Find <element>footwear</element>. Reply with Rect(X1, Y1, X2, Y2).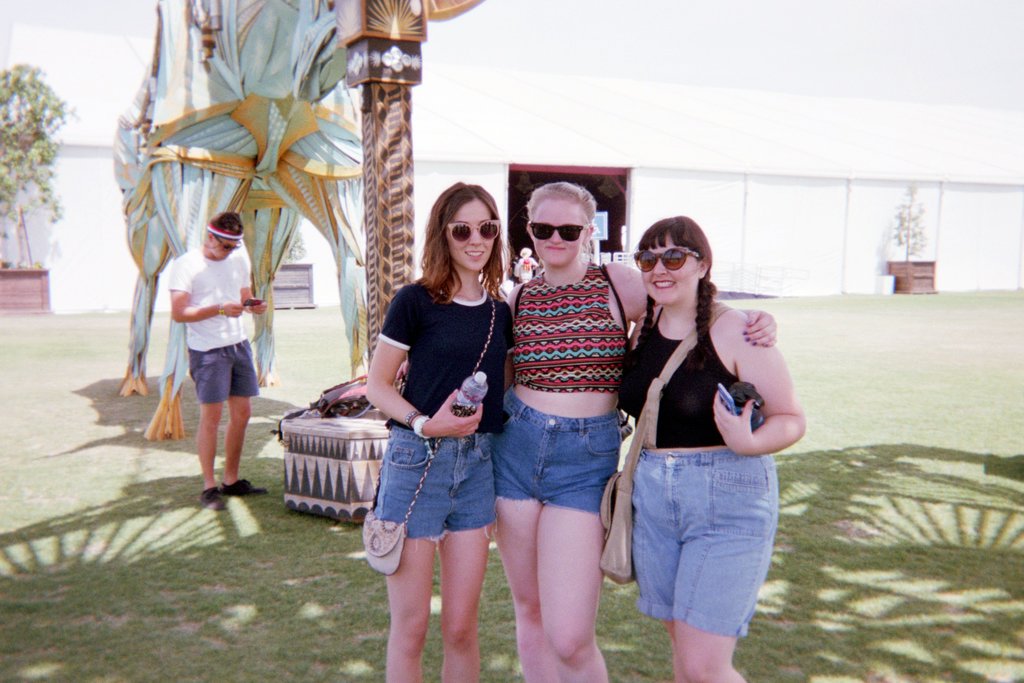
Rect(220, 482, 266, 498).
